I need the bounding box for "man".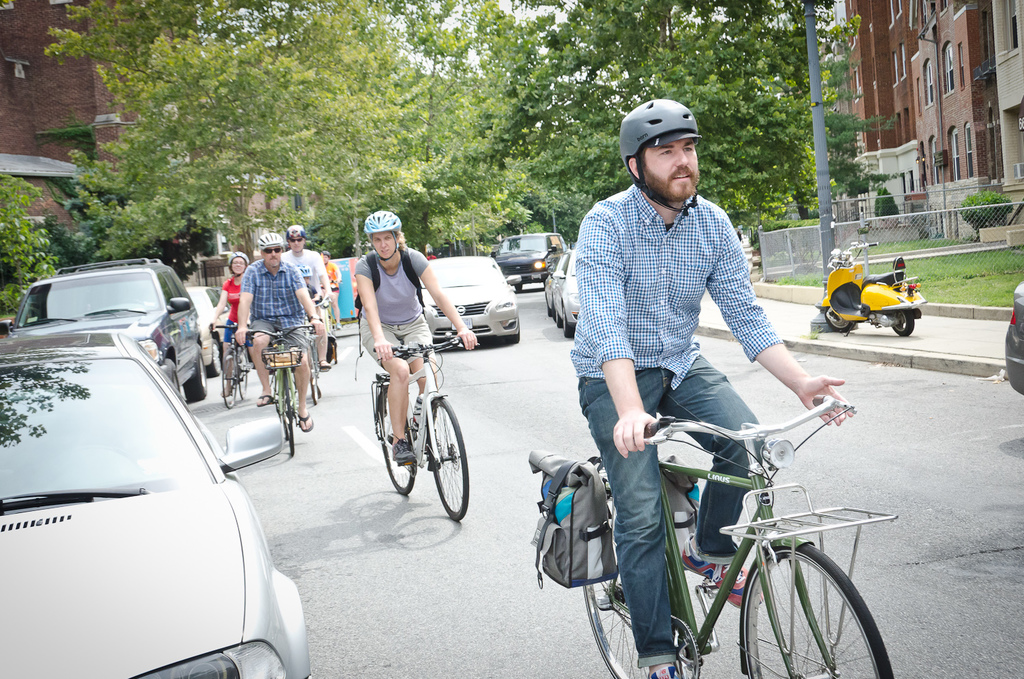
Here it is: {"x1": 321, "y1": 248, "x2": 343, "y2": 330}.
